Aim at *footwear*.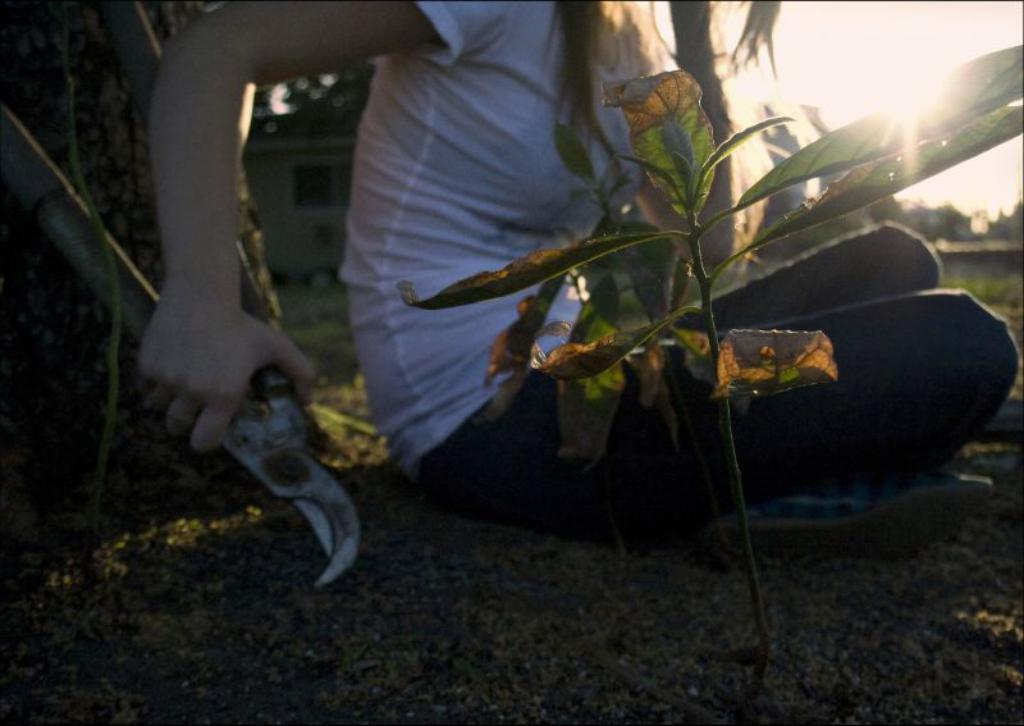
Aimed at x1=717 y1=476 x2=996 y2=560.
